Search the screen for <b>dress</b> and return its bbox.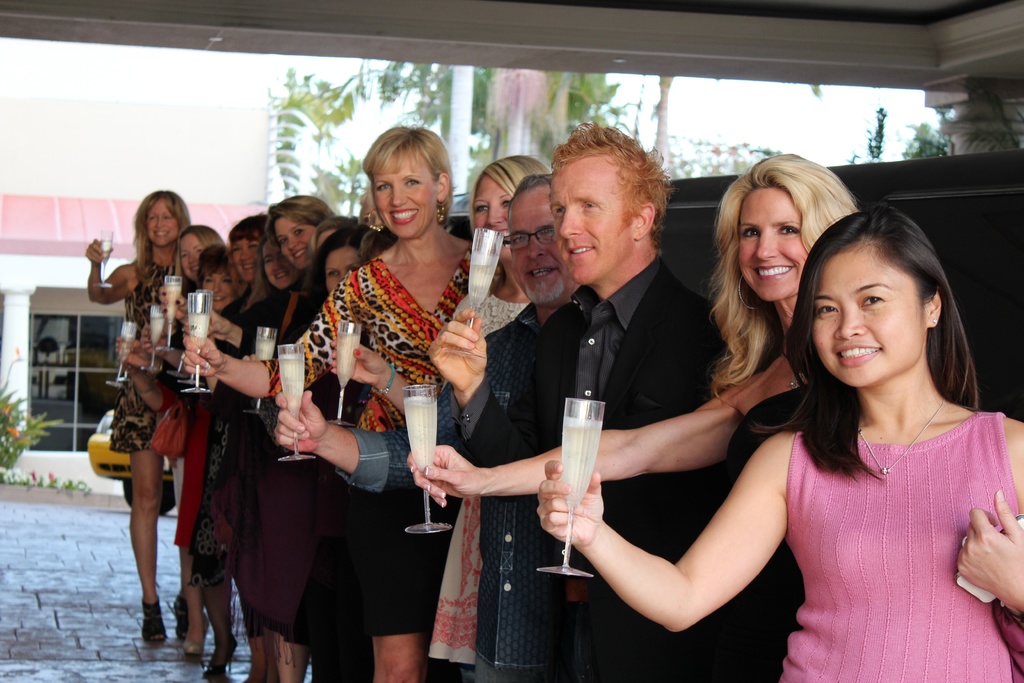
Found: detection(106, 256, 195, 452).
